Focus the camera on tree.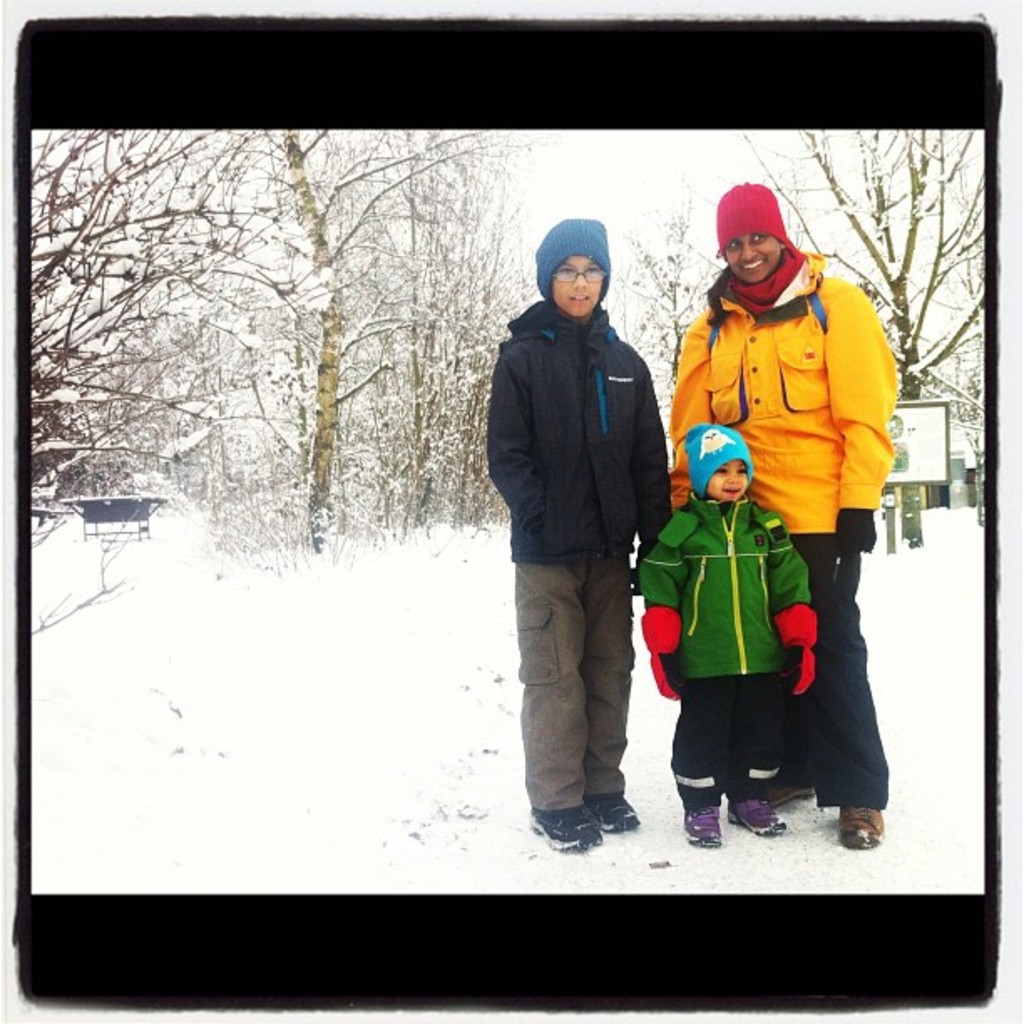
Focus region: [619,201,716,427].
